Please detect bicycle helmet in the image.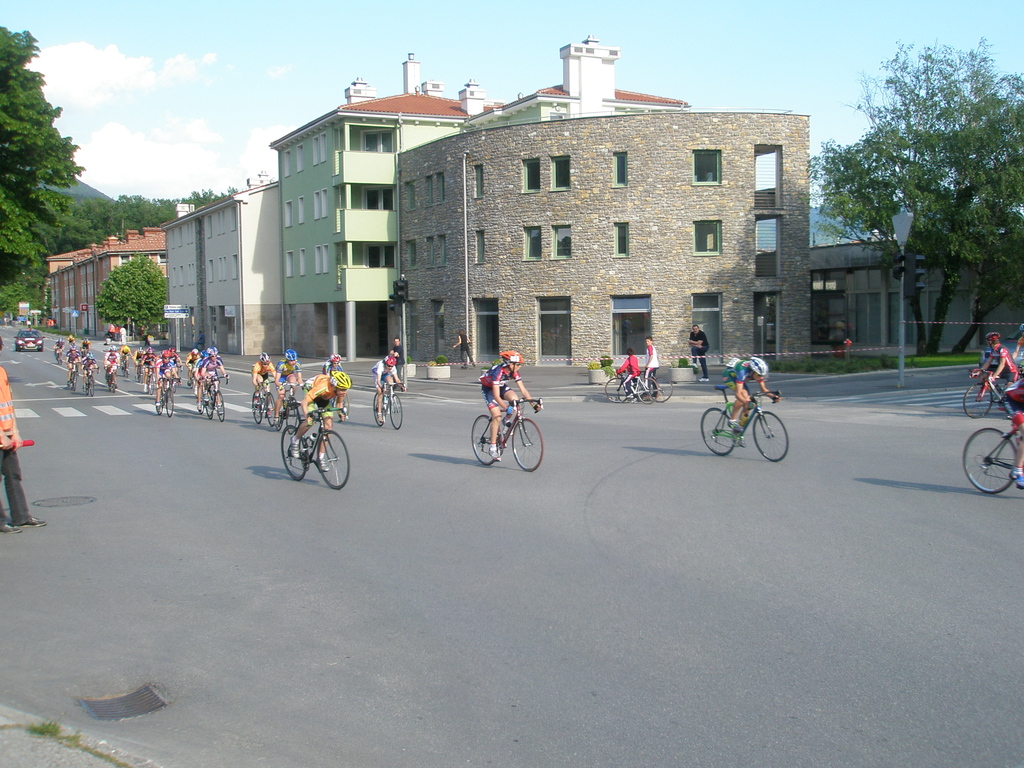
{"left": 163, "top": 351, "right": 169, "bottom": 358}.
